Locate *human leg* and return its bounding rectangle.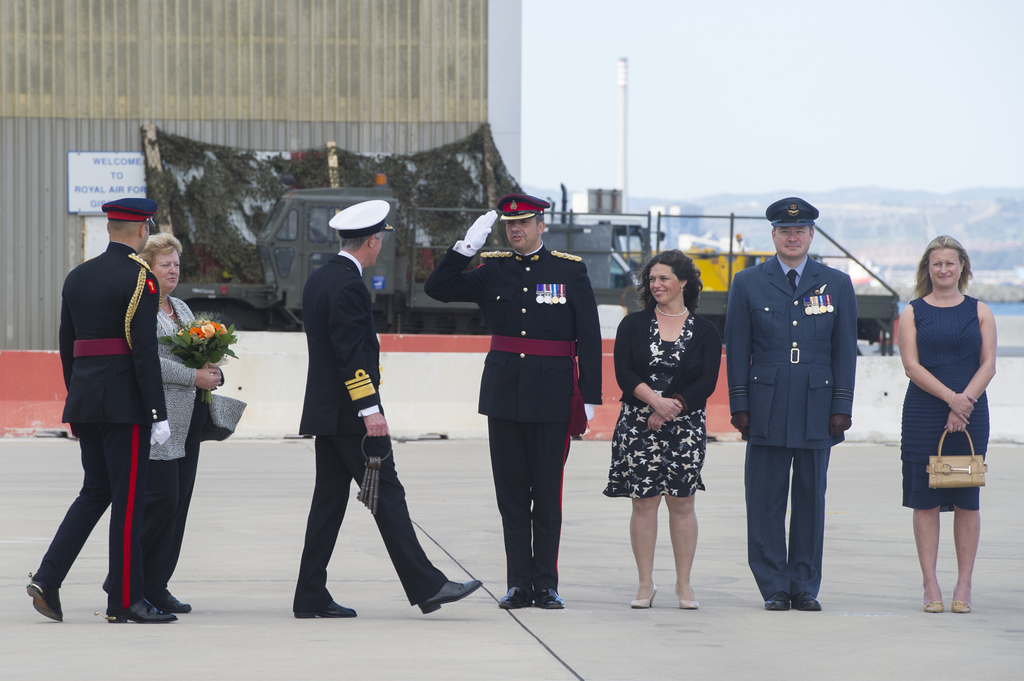
bbox(24, 363, 106, 618).
